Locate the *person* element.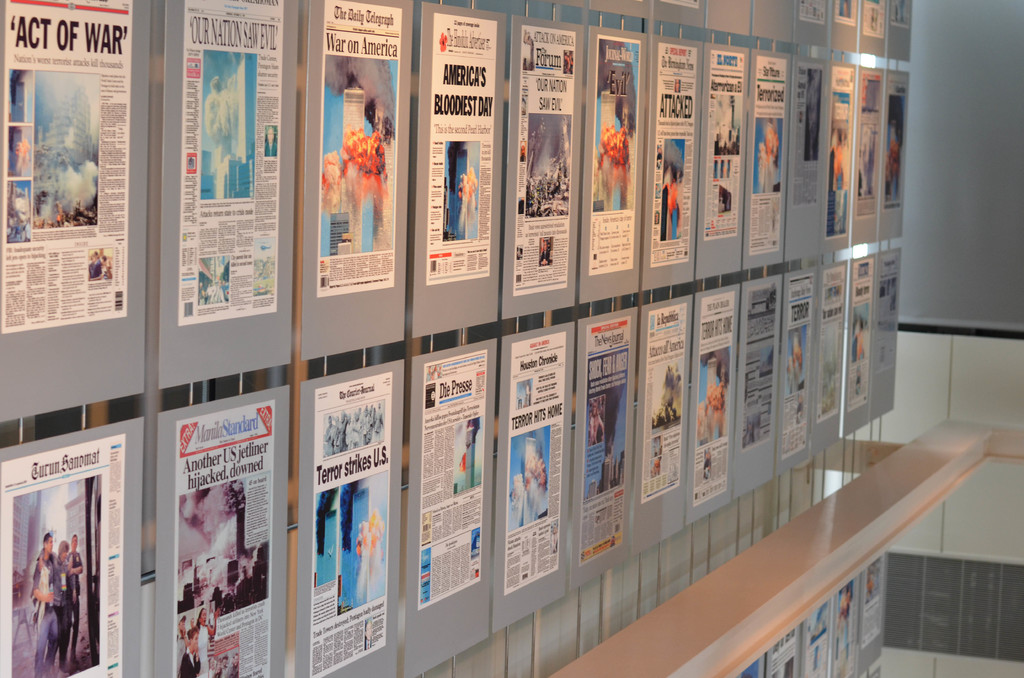
Element bbox: [586, 401, 607, 449].
